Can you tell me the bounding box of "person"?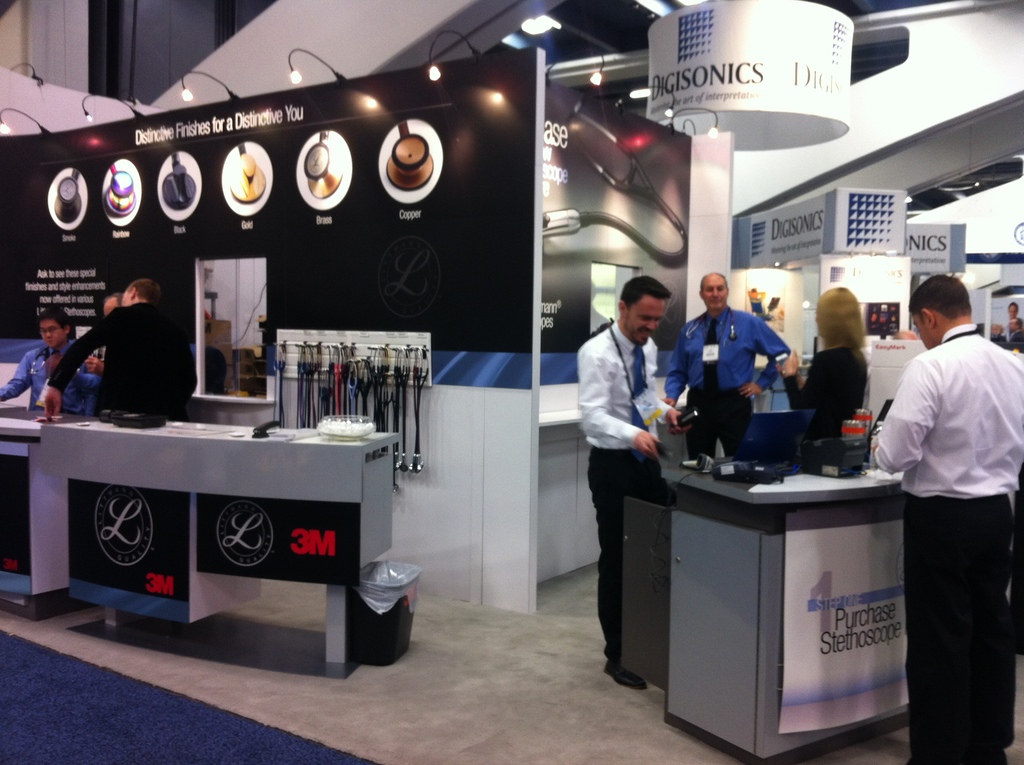
select_region(0, 310, 96, 408).
